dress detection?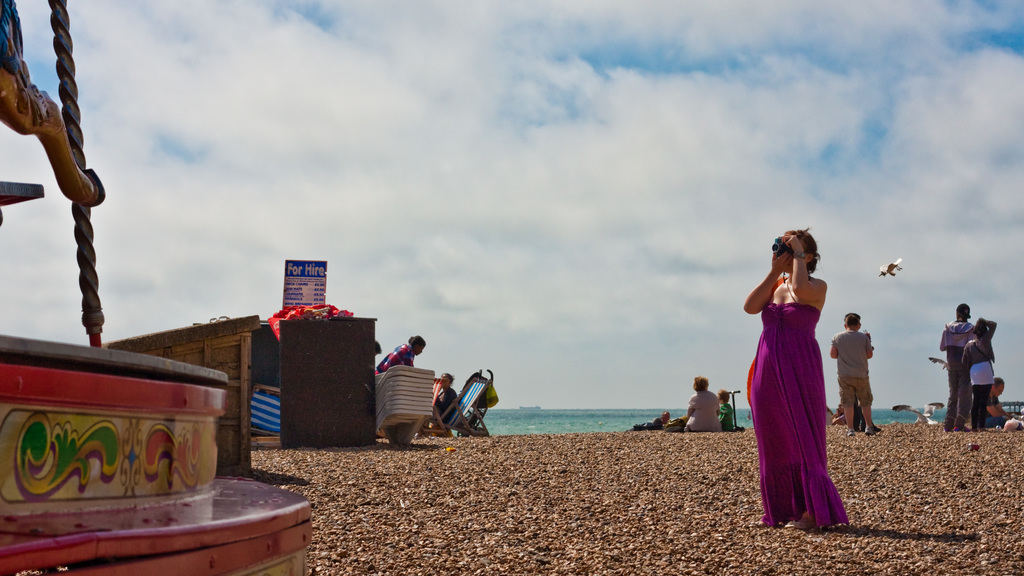
detection(745, 303, 849, 528)
